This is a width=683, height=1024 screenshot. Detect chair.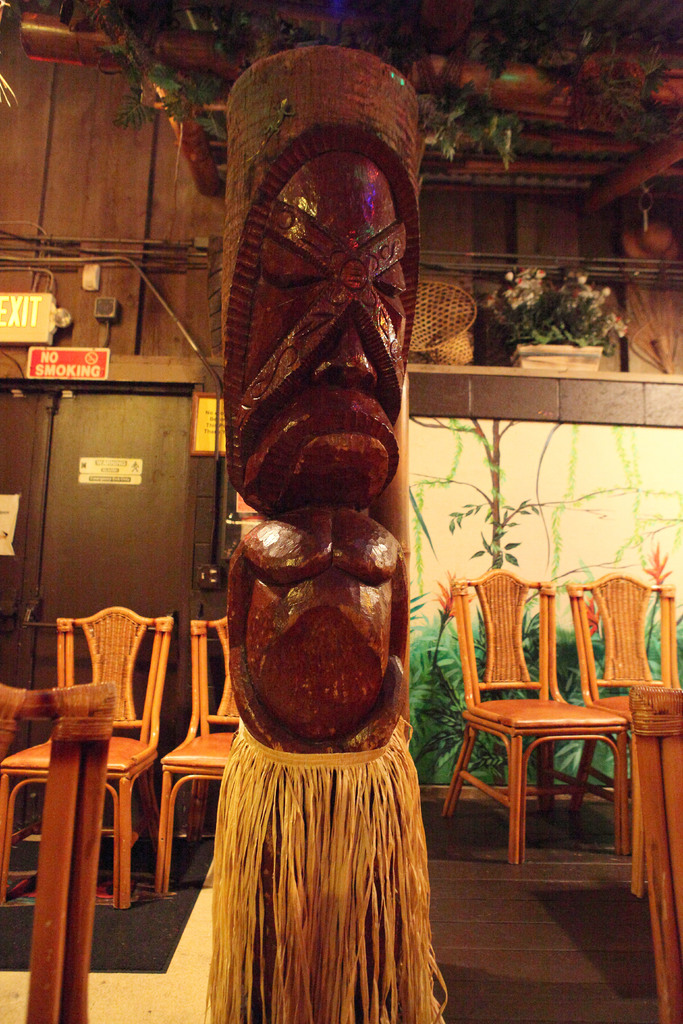
box(157, 612, 239, 896).
